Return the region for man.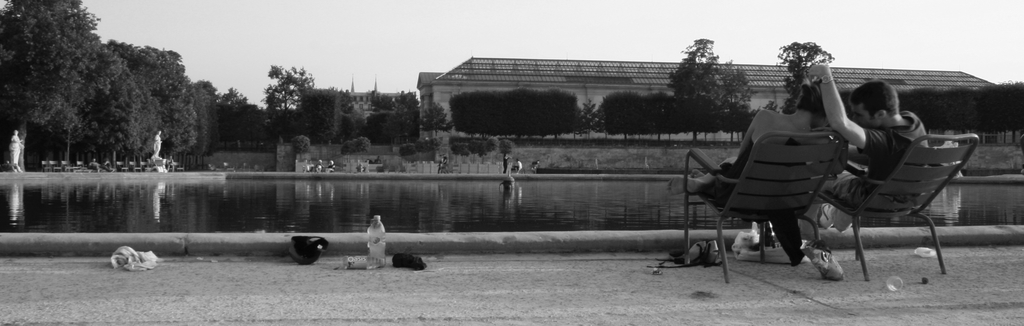
[678,75,813,256].
